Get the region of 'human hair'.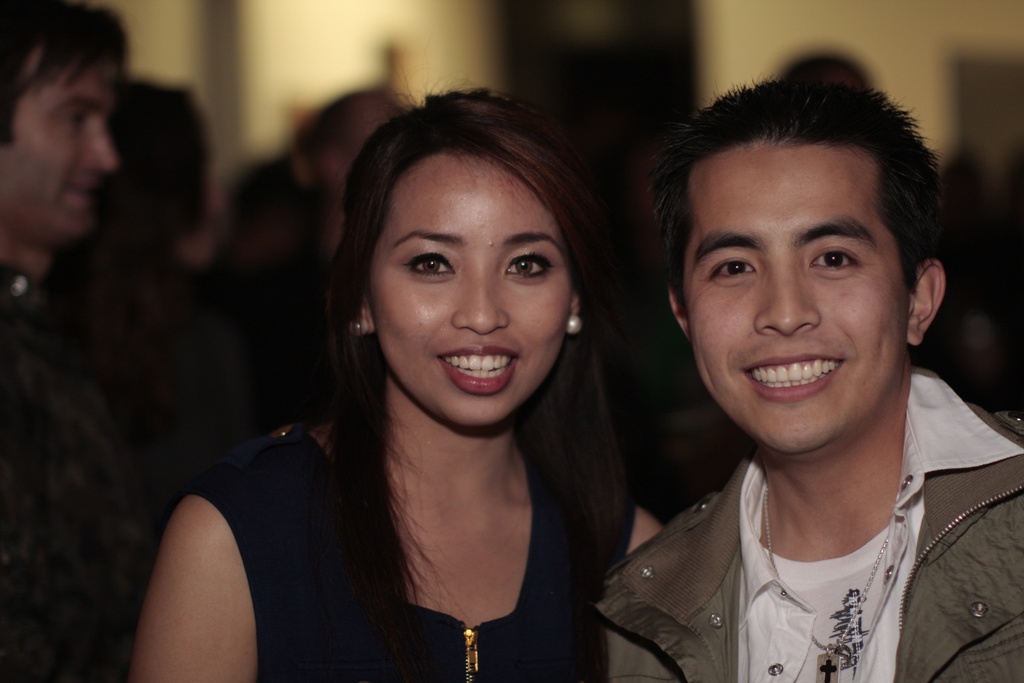
region(649, 78, 941, 315).
